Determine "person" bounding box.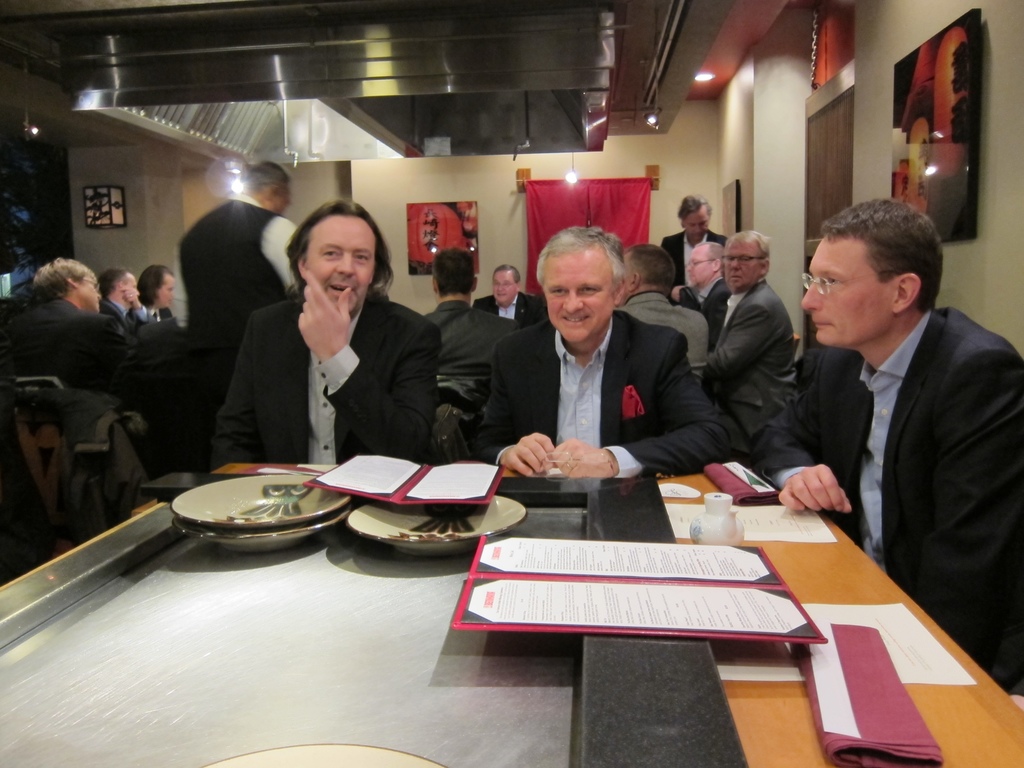
Determined: crop(672, 241, 744, 353).
